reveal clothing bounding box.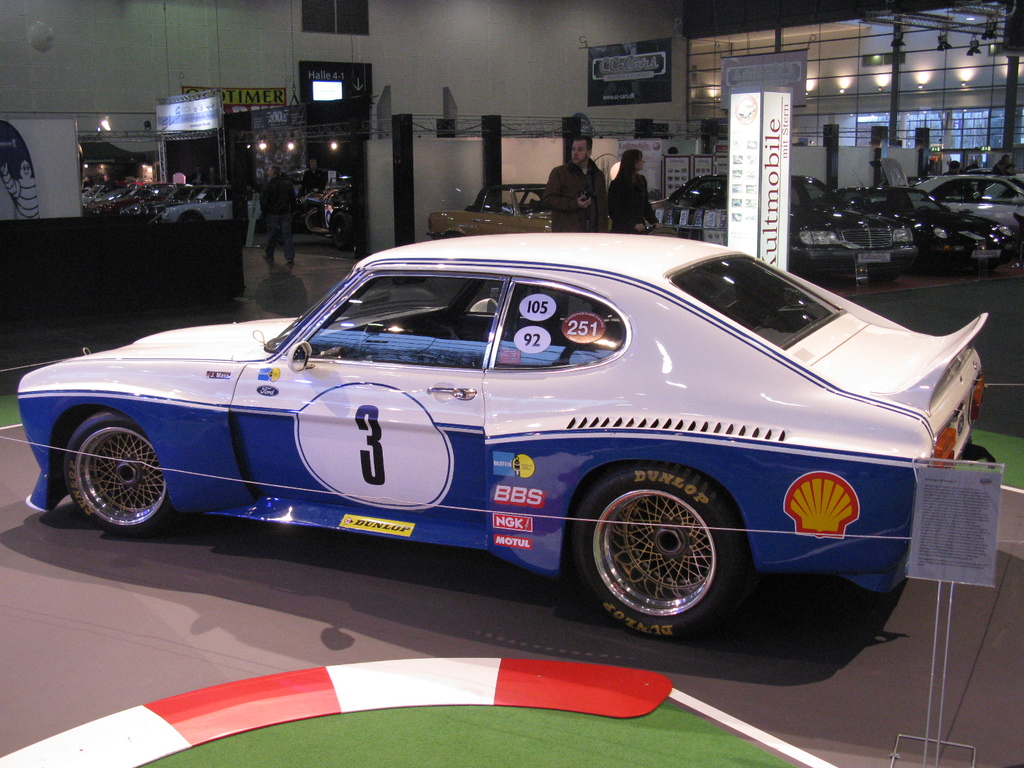
Revealed: x1=995, y1=158, x2=1007, y2=171.
